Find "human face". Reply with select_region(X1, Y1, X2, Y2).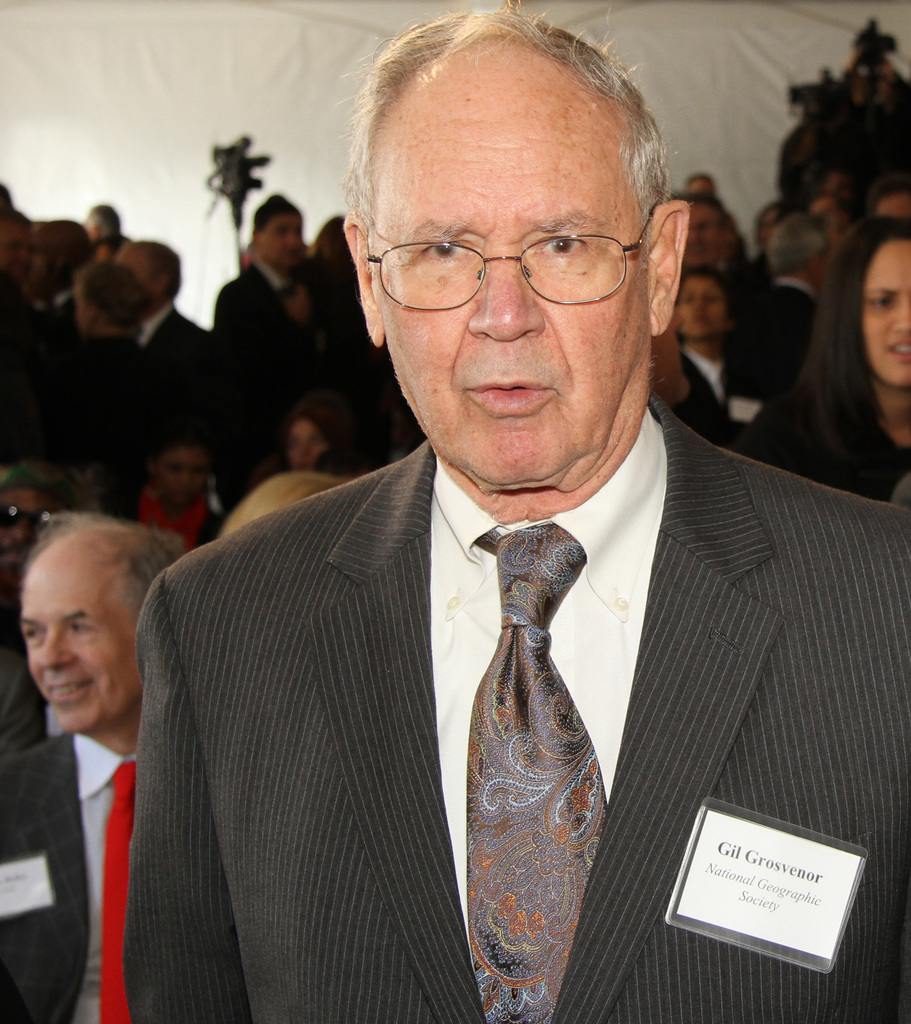
select_region(286, 417, 322, 469).
